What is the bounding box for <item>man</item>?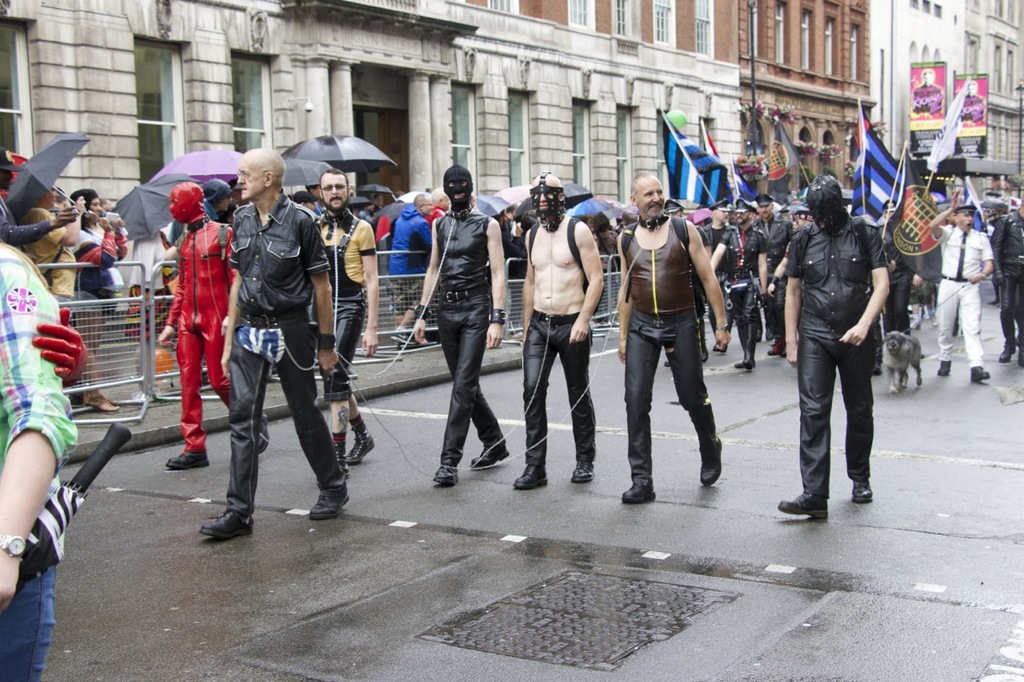
[left=409, top=165, right=510, bottom=484].
